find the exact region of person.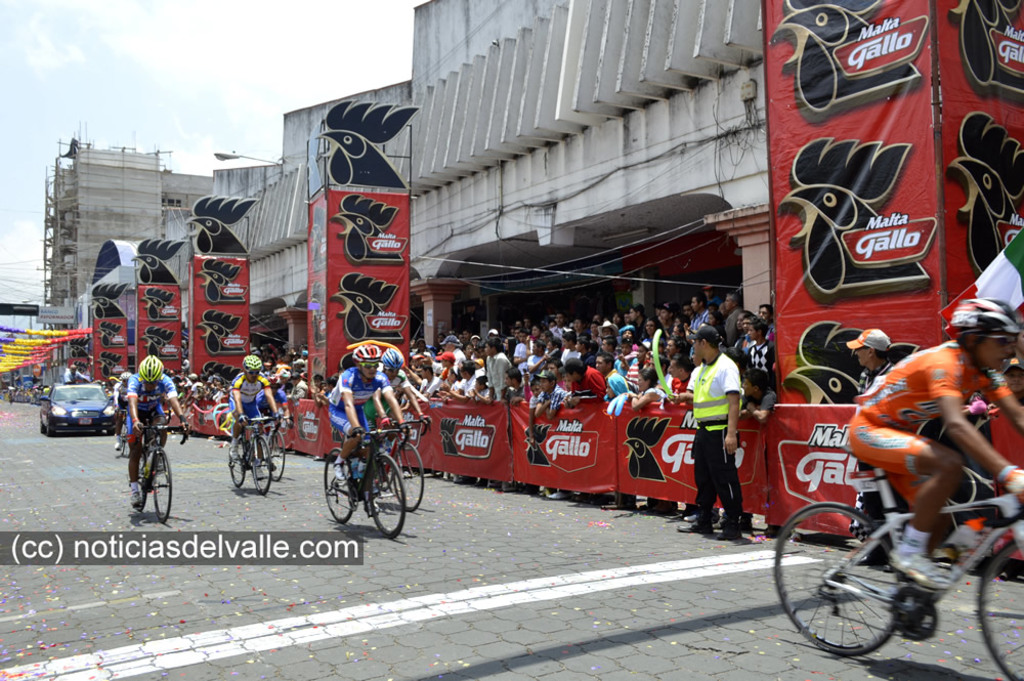
Exact region: region(225, 353, 275, 468).
